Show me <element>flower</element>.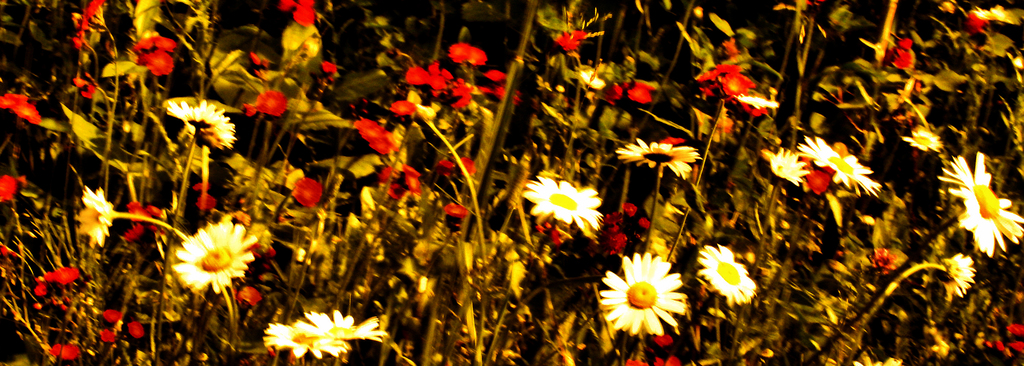
<element>flower</element> is here: 964/10/989/35.
